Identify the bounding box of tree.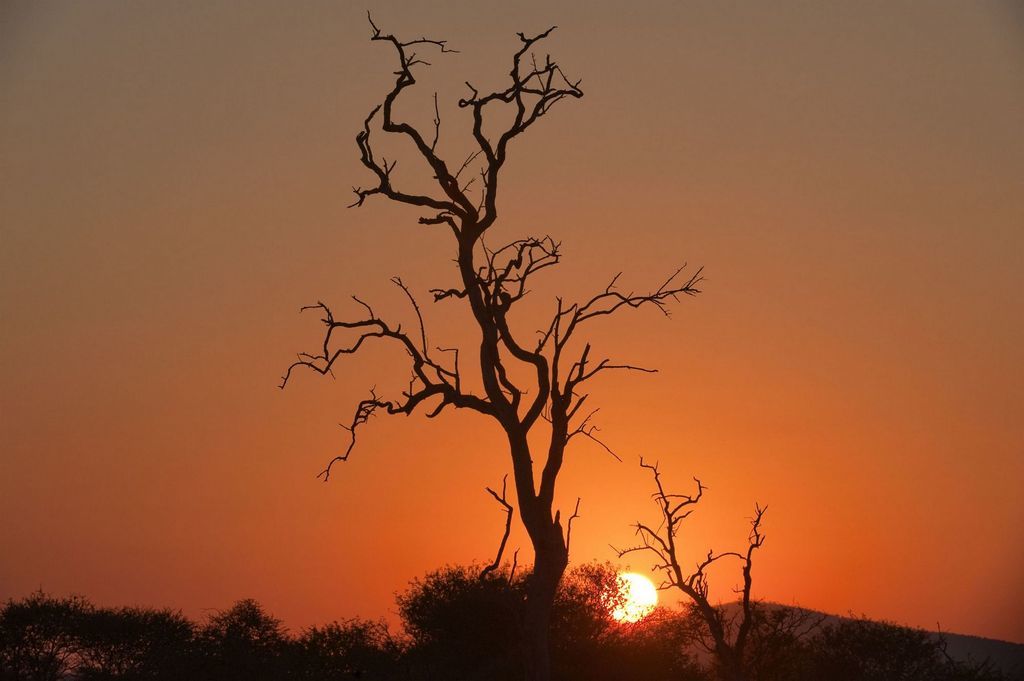
[left=610, top=456, right=767, bottom=680].
